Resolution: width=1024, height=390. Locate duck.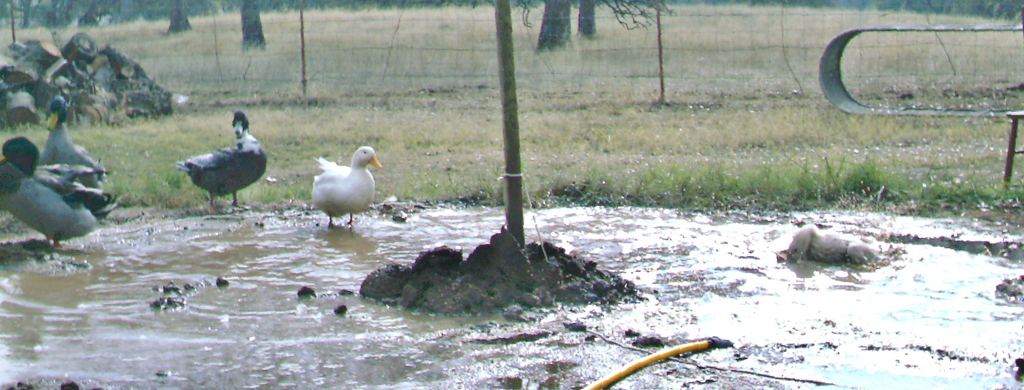
[x1=44, y1=100, x2=115, y2=198].
